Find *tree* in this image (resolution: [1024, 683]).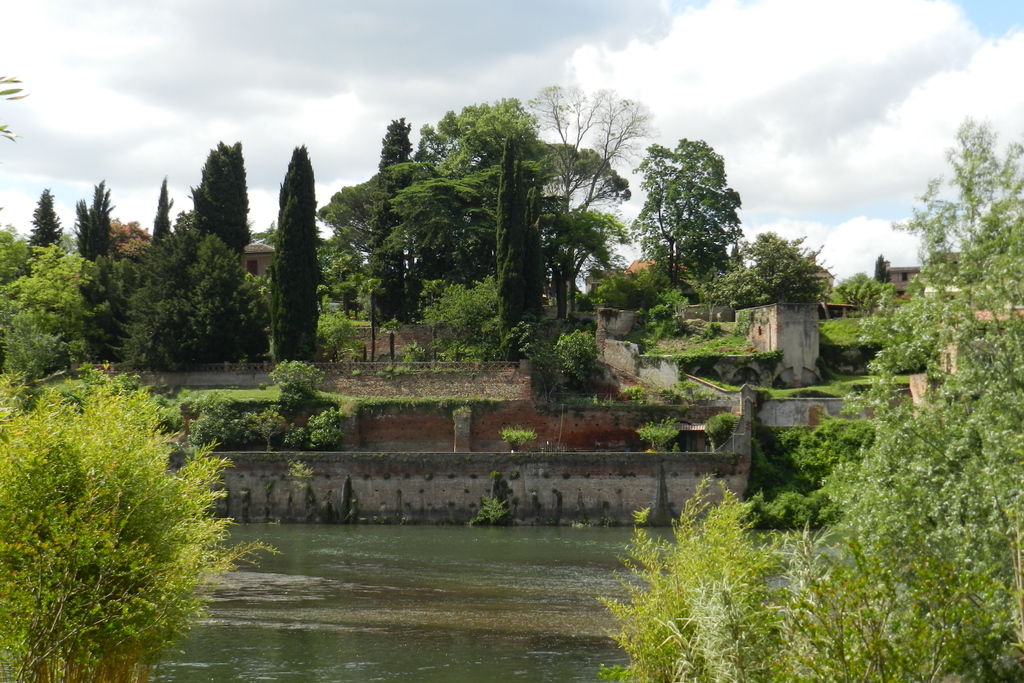
x1=191, y1=137, x2=253, y2=263.
